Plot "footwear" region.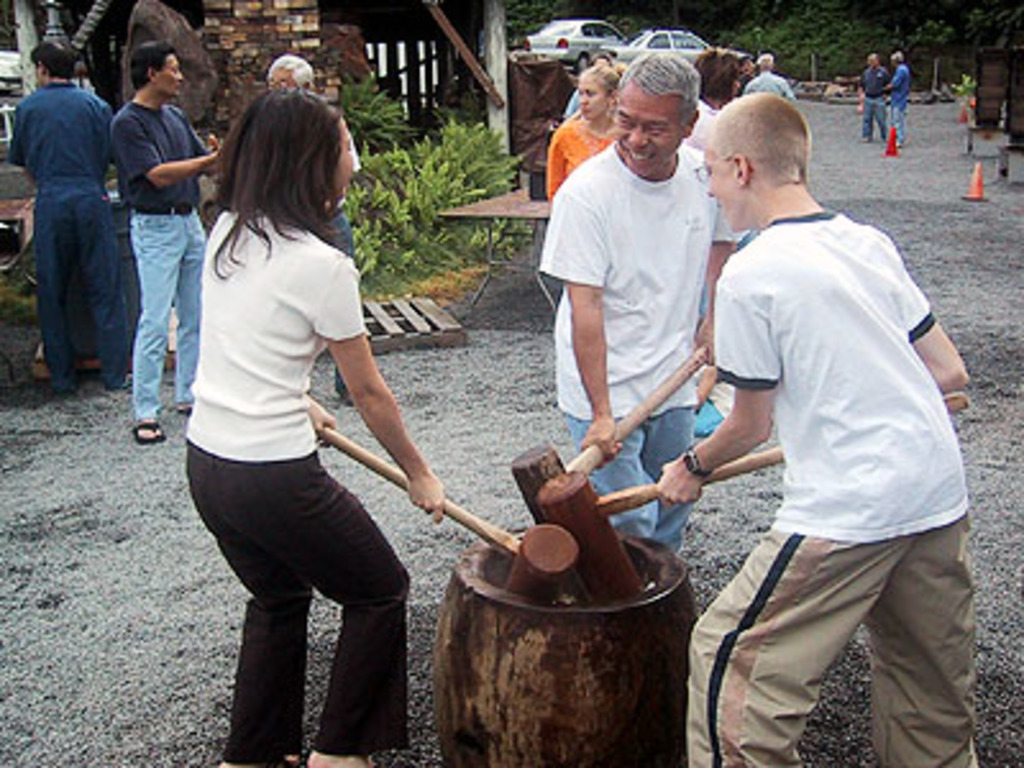
Plotted at 133, 412, 161, 445.
